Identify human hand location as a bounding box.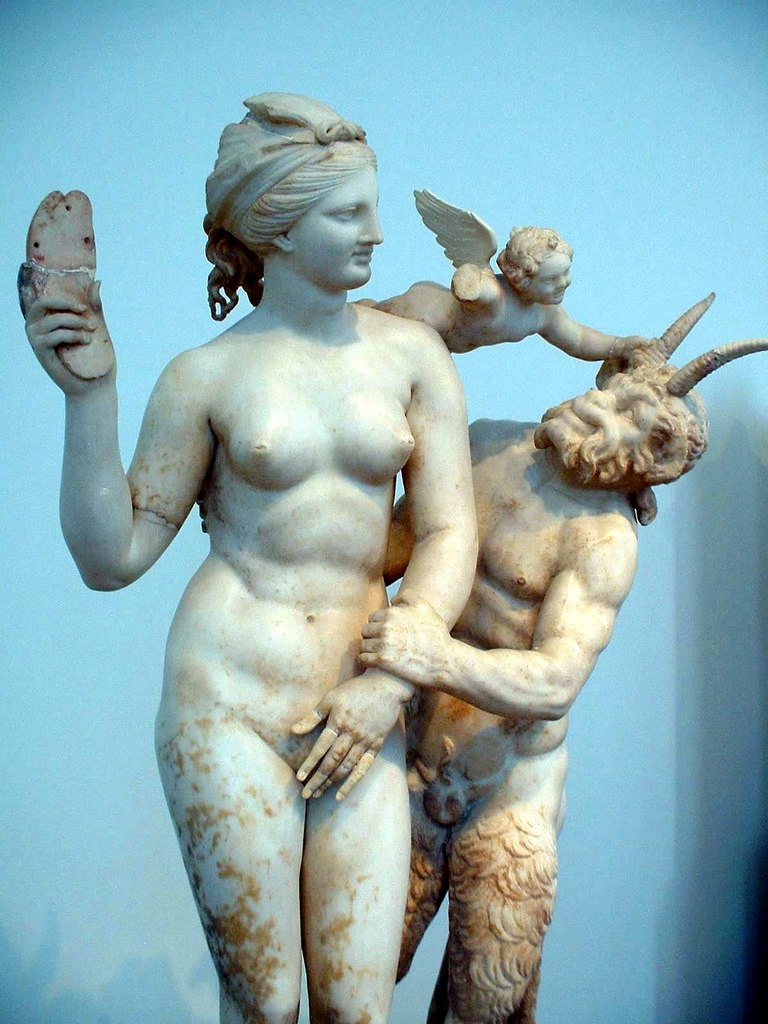
291 680 398 804.
